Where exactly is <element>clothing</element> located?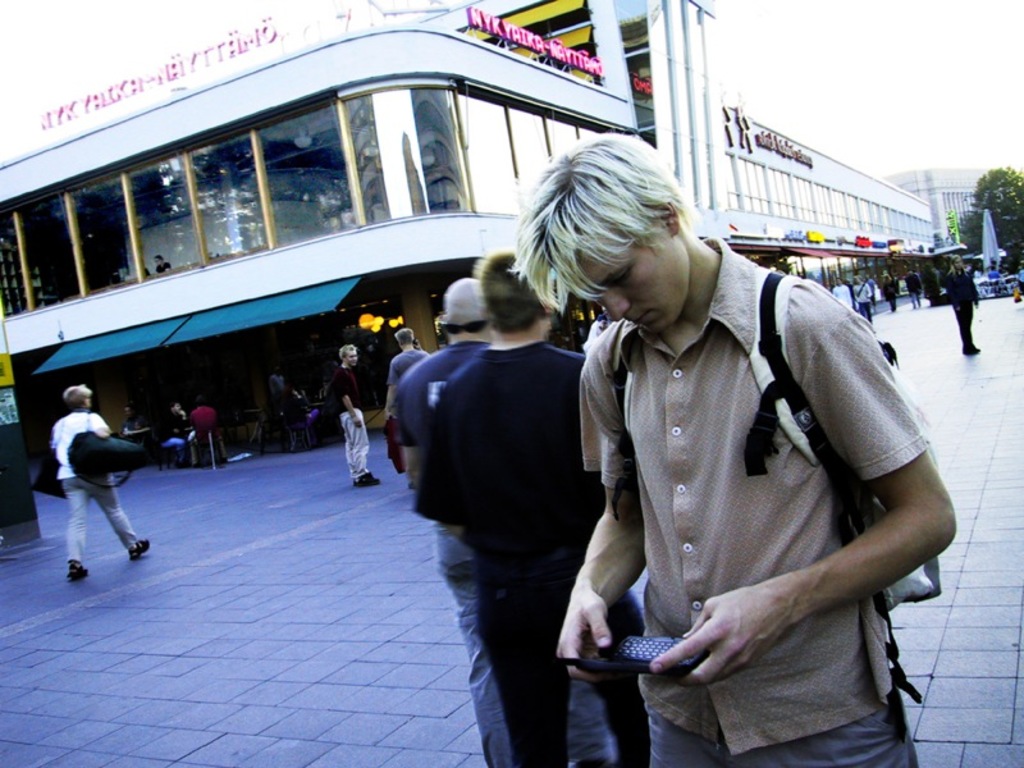
Its bounding box is {"x1": 410, "y1": 338, "x2": 643, "y2": 767}.
